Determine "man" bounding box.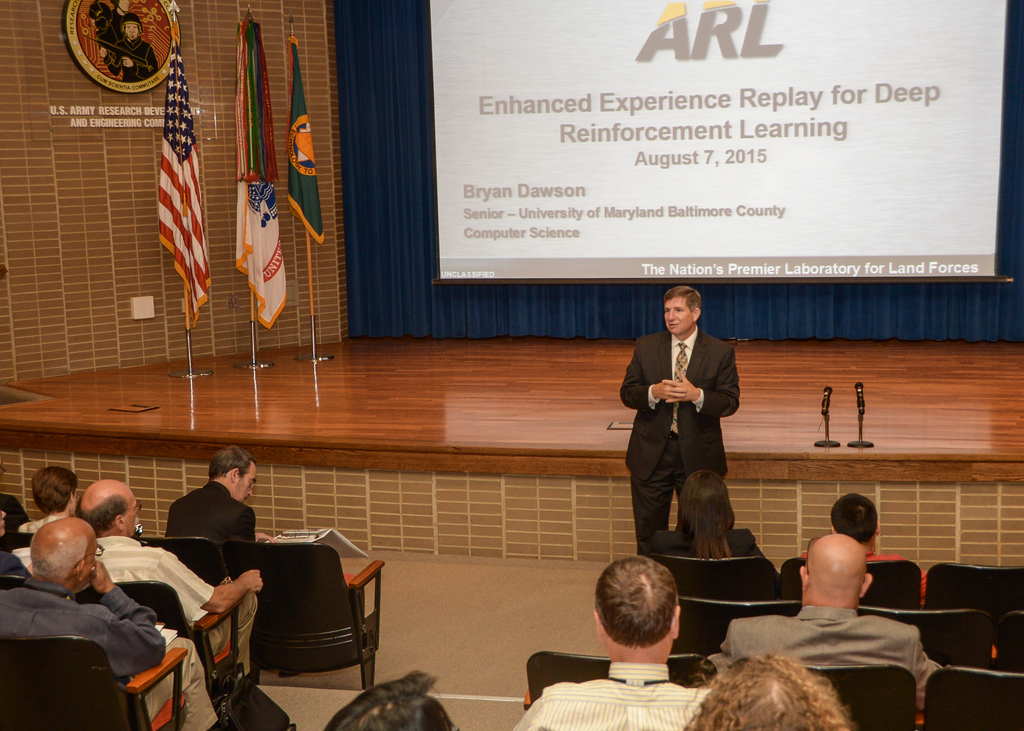
Determined: detection(510, 554, 712, 730).
